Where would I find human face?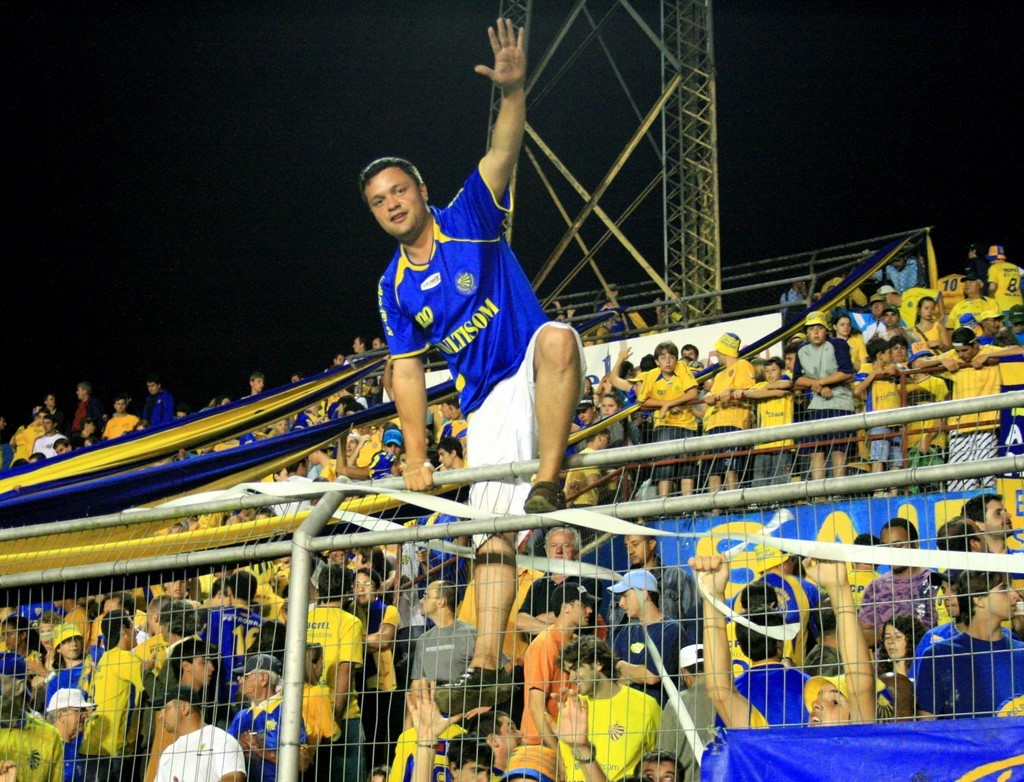
At BBox(60, 639, 82, 658).
